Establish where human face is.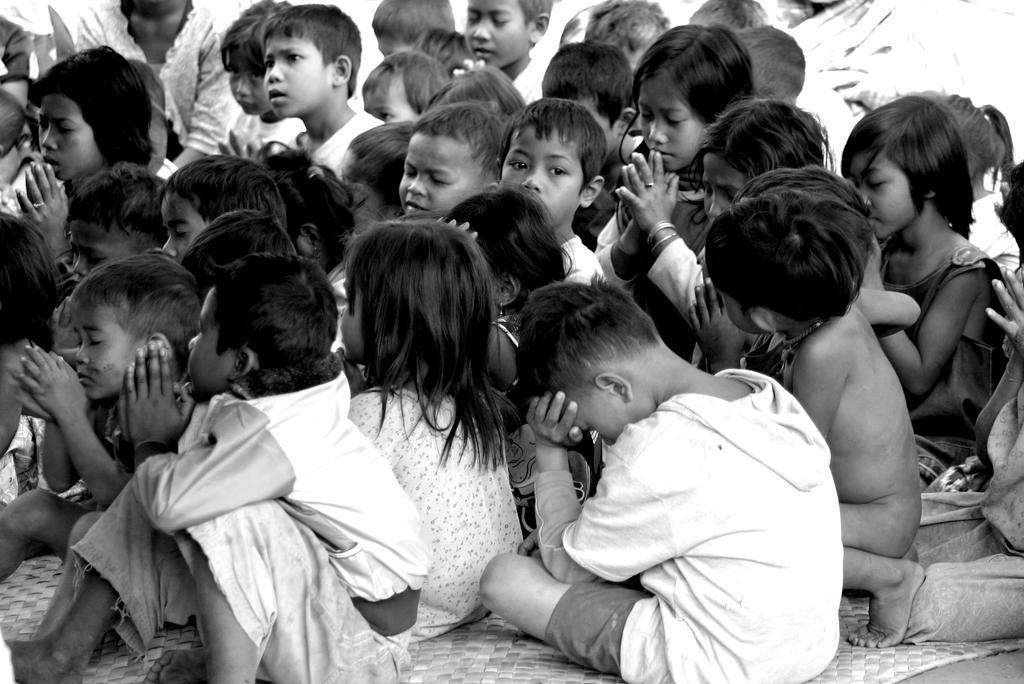
Established at x1=68 y1=293 x2=140 y2=406.
